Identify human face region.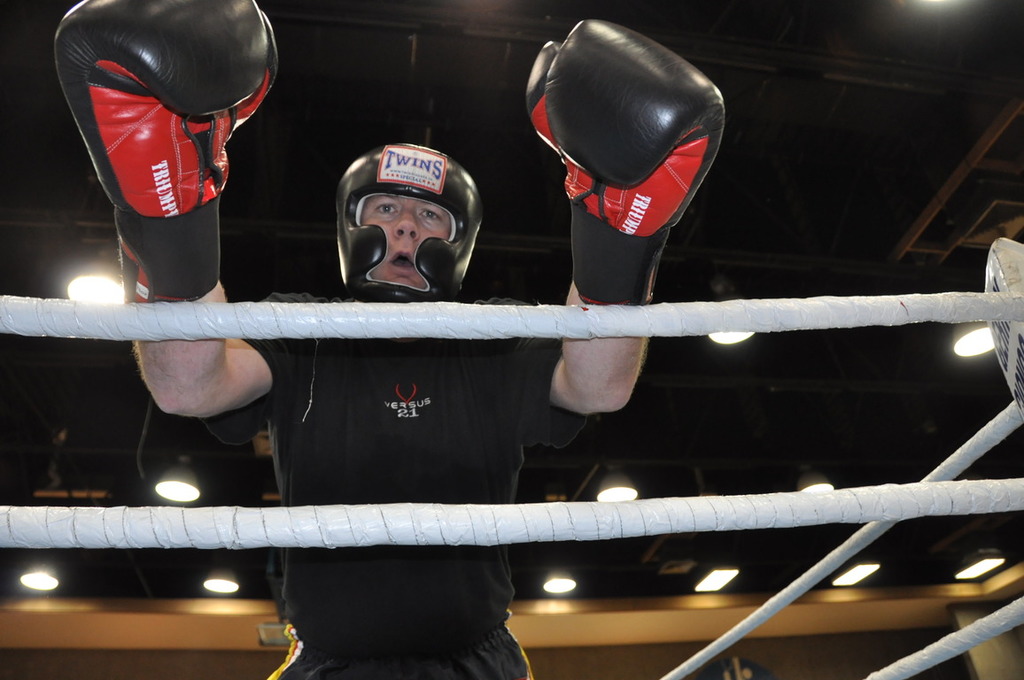
Region: {"left": 359, "top": 195, "right": 452, "bottom": 287}.
